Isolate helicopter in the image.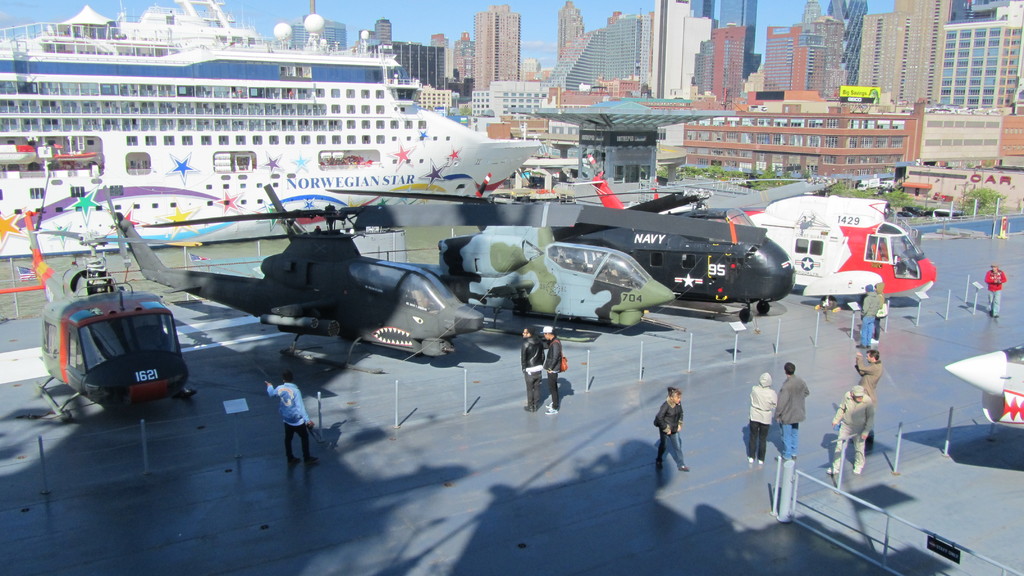
Isolated region: crop(16, 184, 220, 408).
